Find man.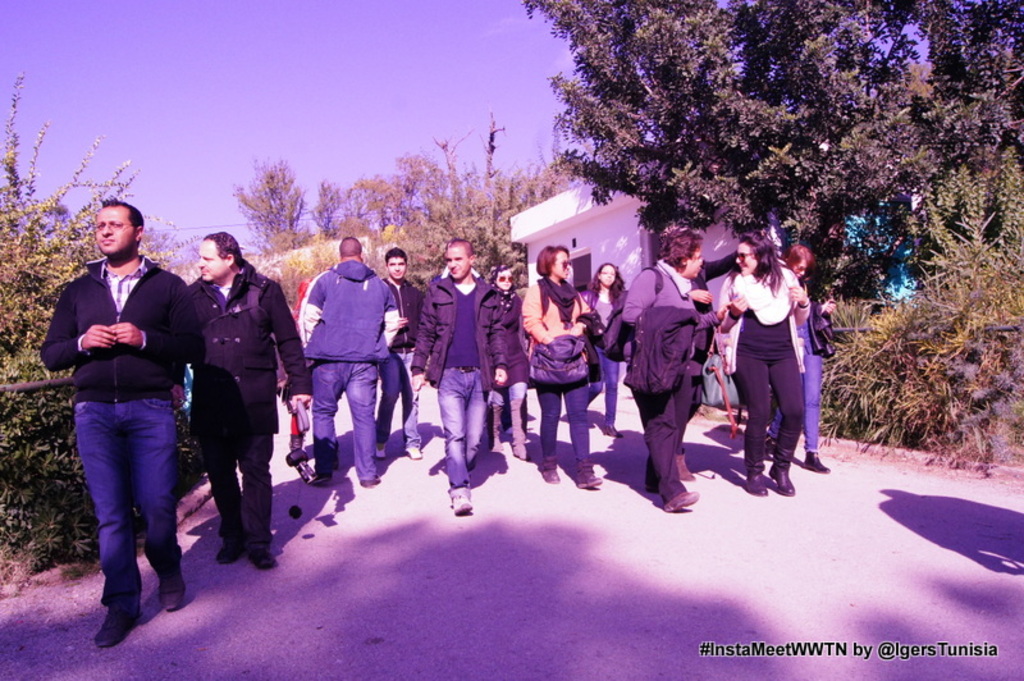
294,237,406,489.
